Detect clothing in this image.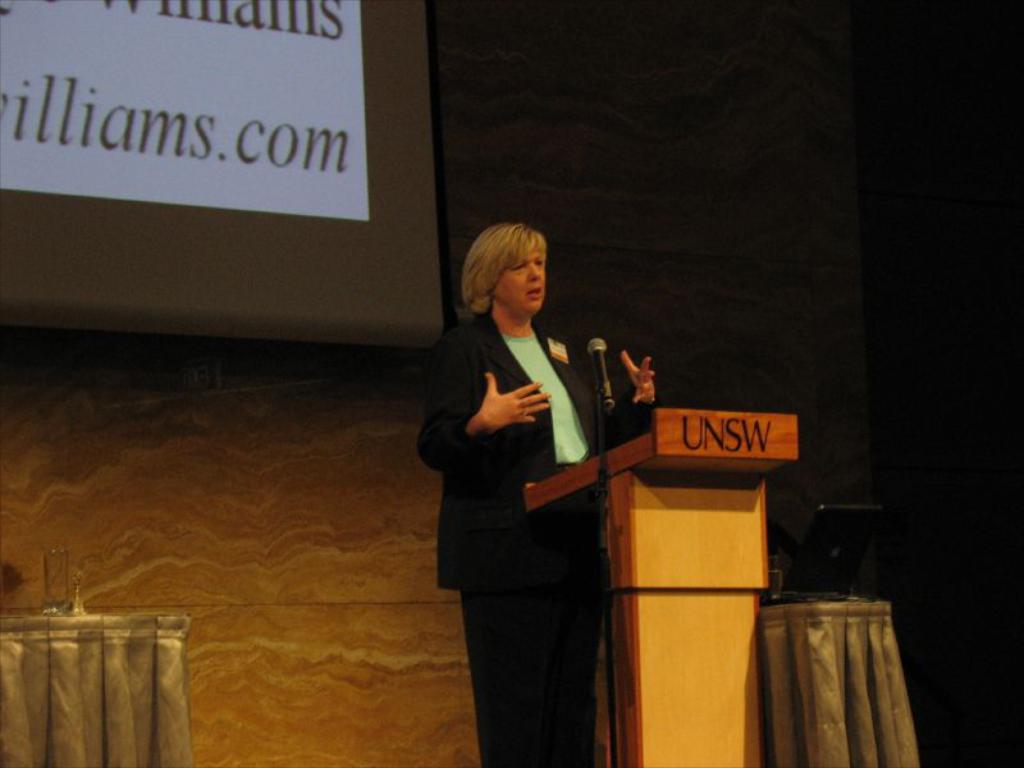
Detection: <box>419,261,611,703</box>.
